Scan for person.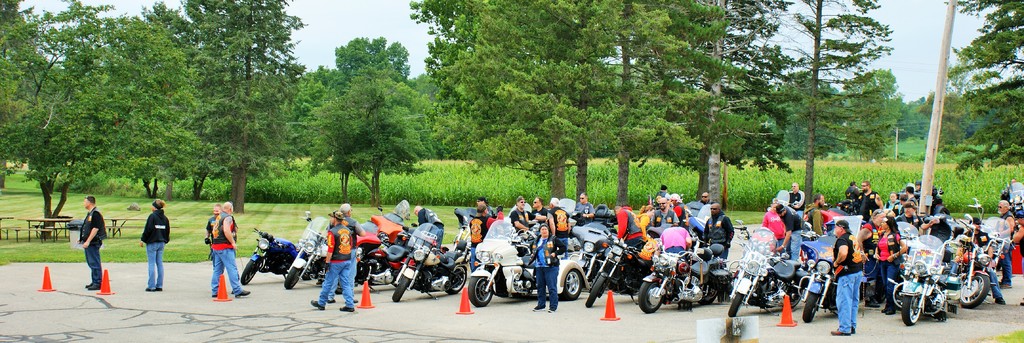
Scan result: crop(575, 190, 592, 222).
